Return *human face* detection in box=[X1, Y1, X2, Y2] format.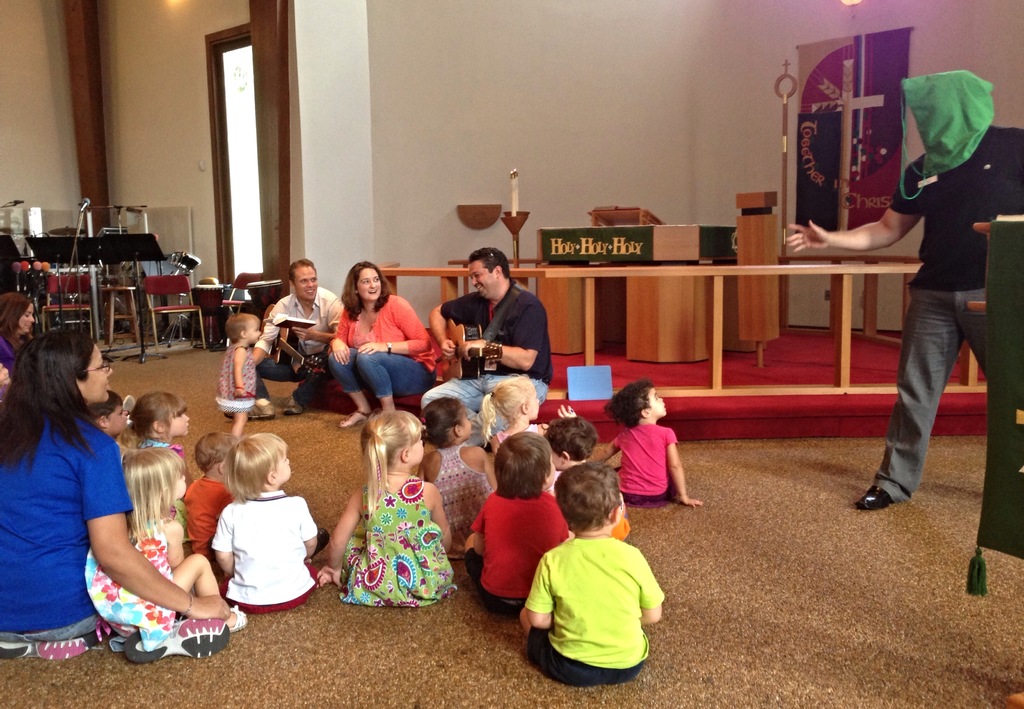
box=[527, 389, 541, 420].
